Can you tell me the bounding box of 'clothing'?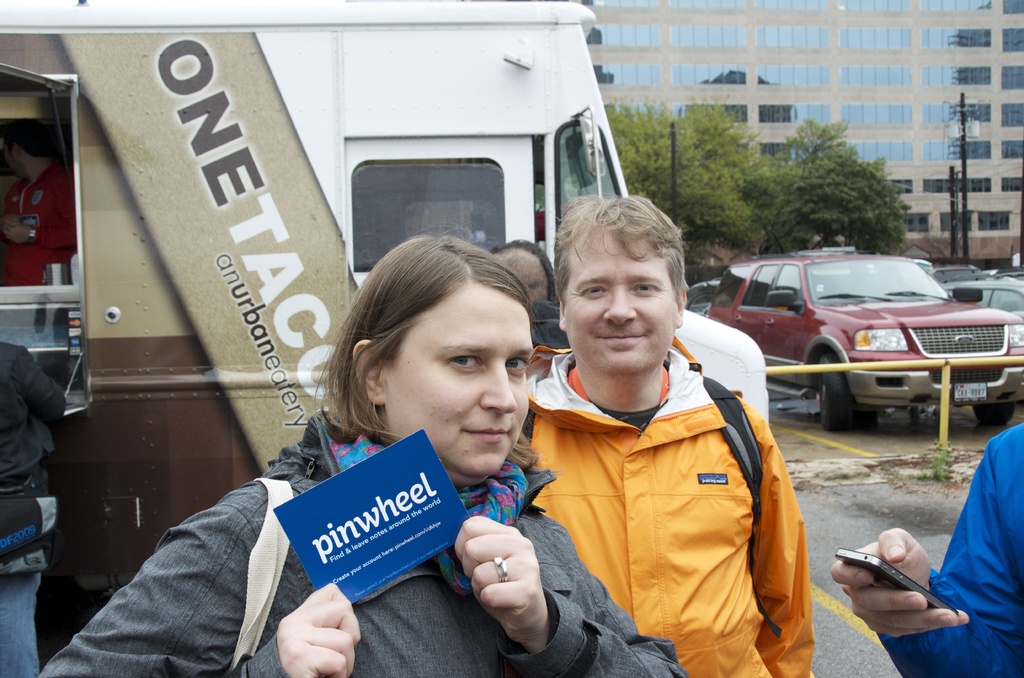
<box>0,336,68,677</box>.
